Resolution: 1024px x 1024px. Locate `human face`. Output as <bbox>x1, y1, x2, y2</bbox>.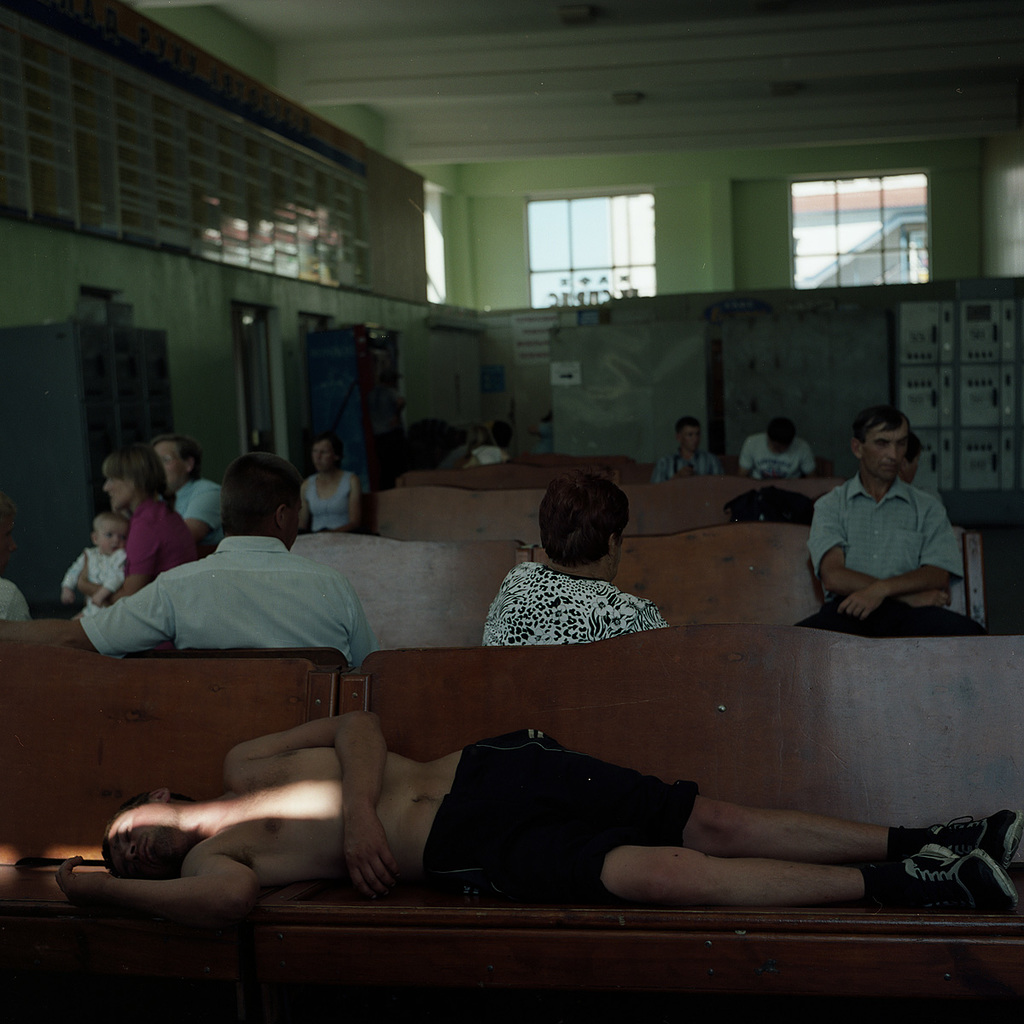
<bbox>317, 440, 339, 474</bbox>.
